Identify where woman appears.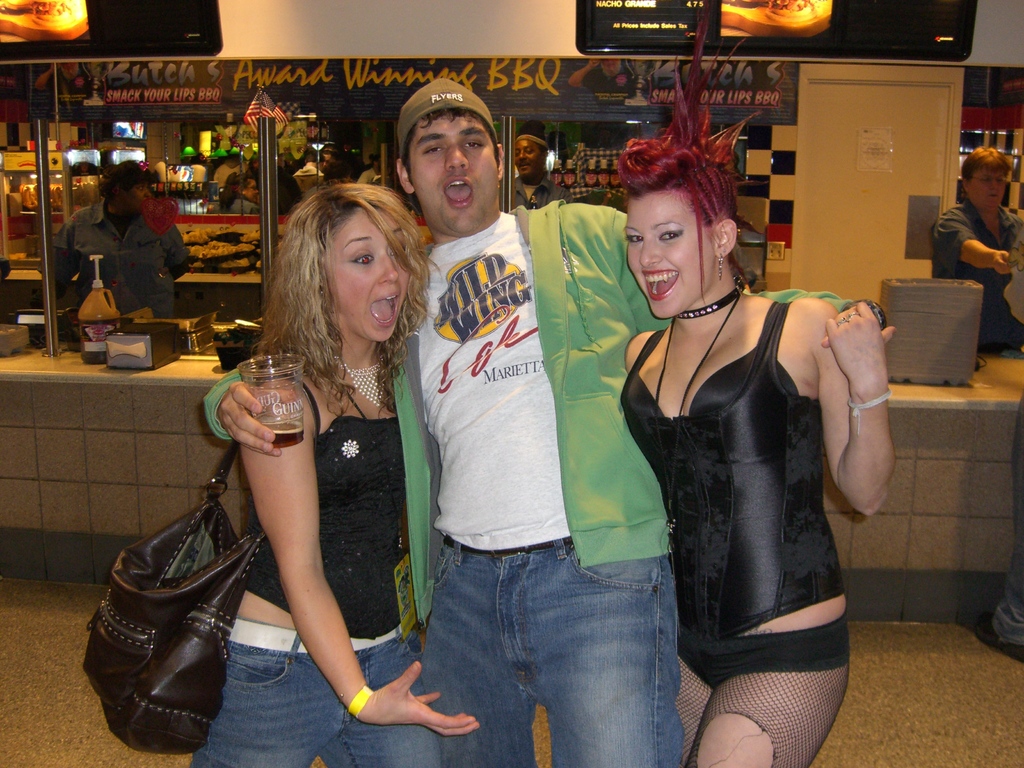
Appears at pyautogui.locateOnScreen(200, 191, 442, 742).
